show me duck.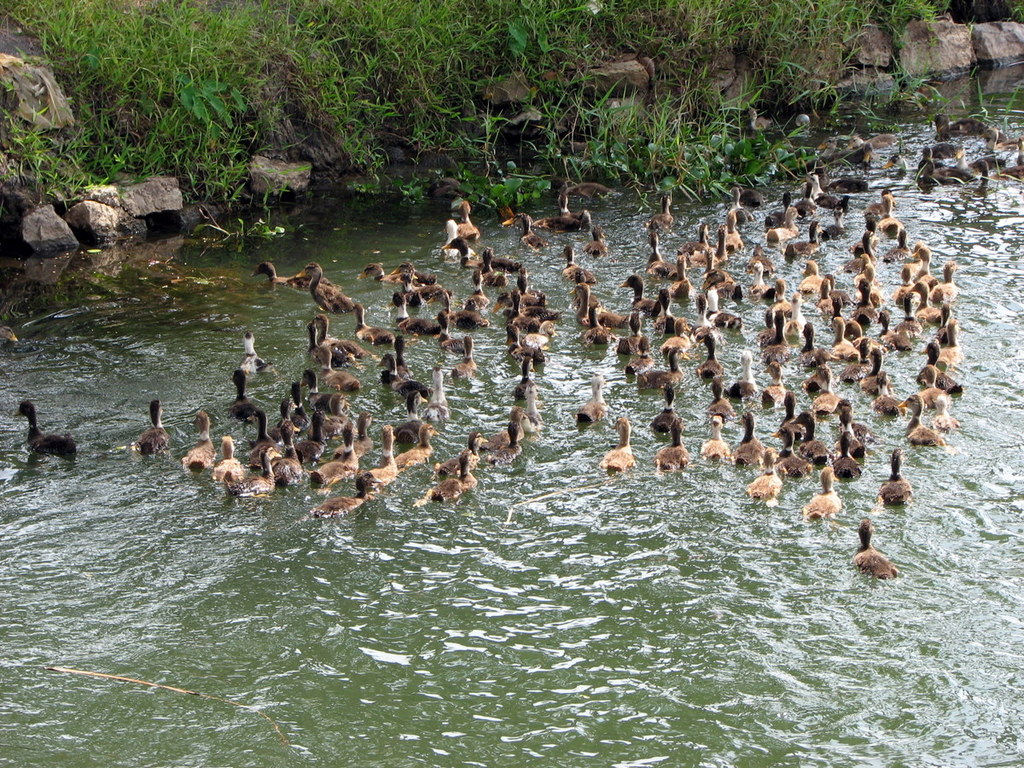
duck is here: <bbox>881, 381, 915, 424</bbox>.
